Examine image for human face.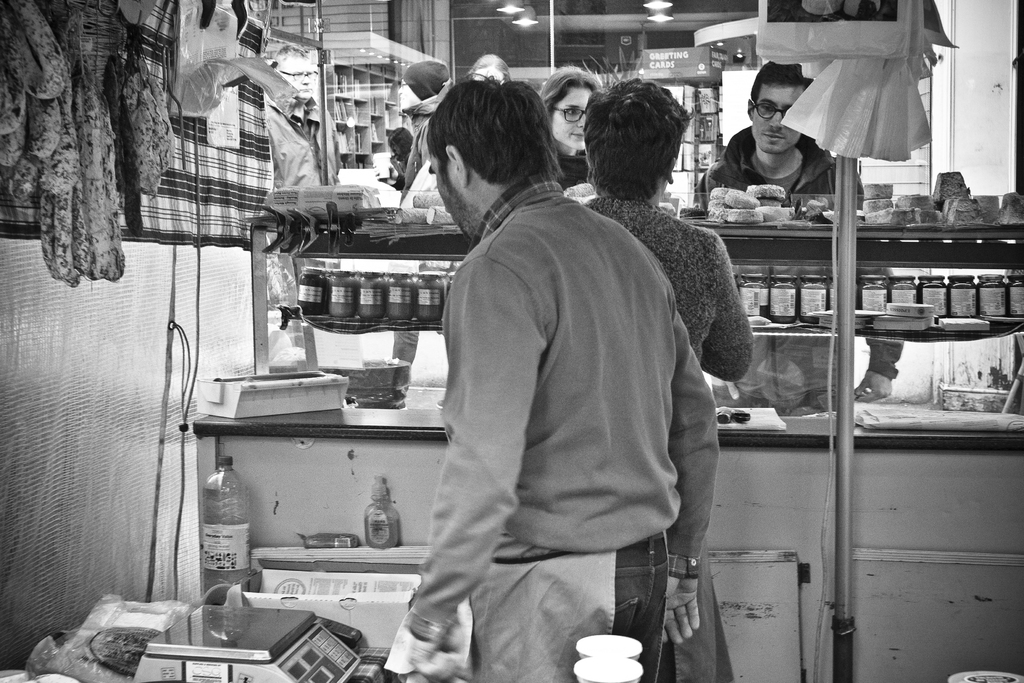
Examination result: box=[279, 60, 321, 99].
